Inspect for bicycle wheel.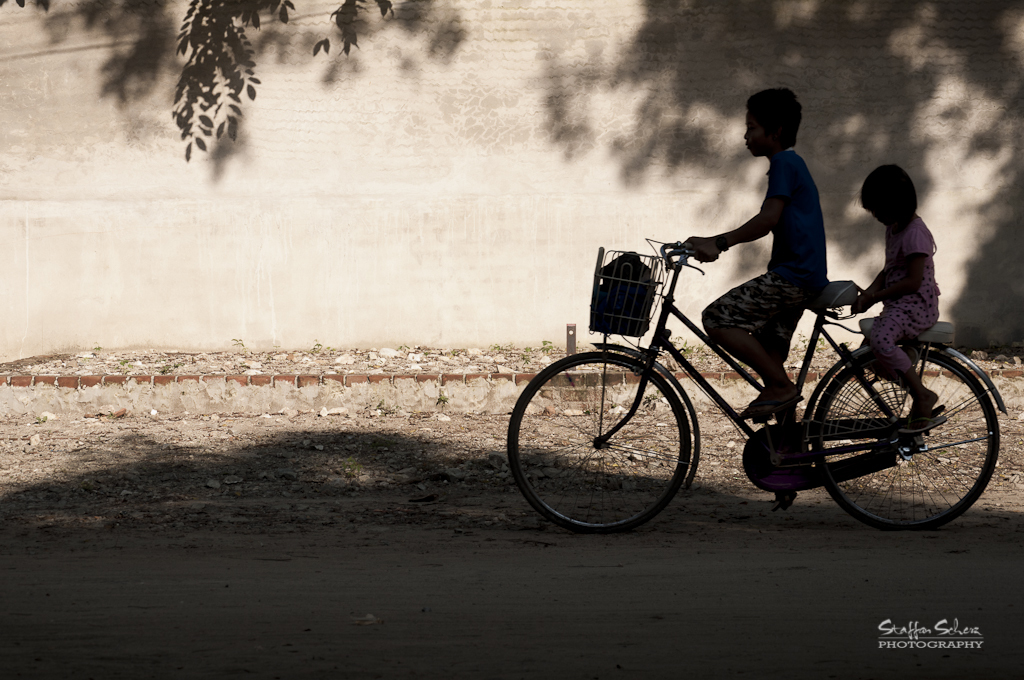
Inspection: crop(507, 350, 697, 530).
